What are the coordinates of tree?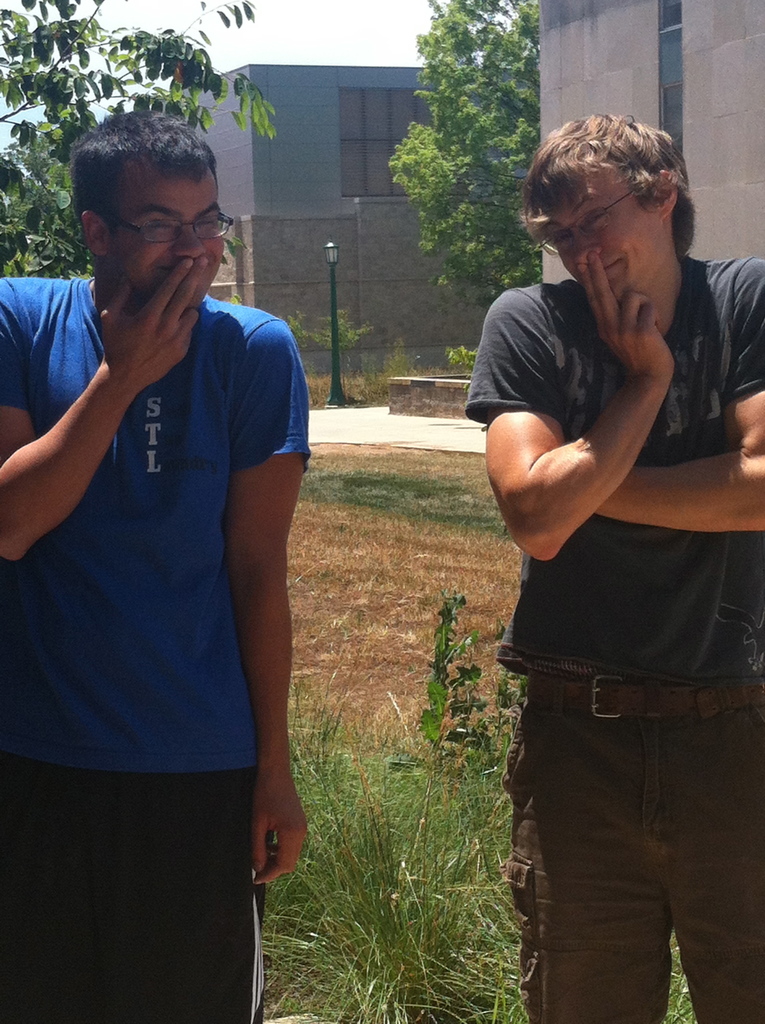
[x1=392, y1=28, x2=553, y2=283].
